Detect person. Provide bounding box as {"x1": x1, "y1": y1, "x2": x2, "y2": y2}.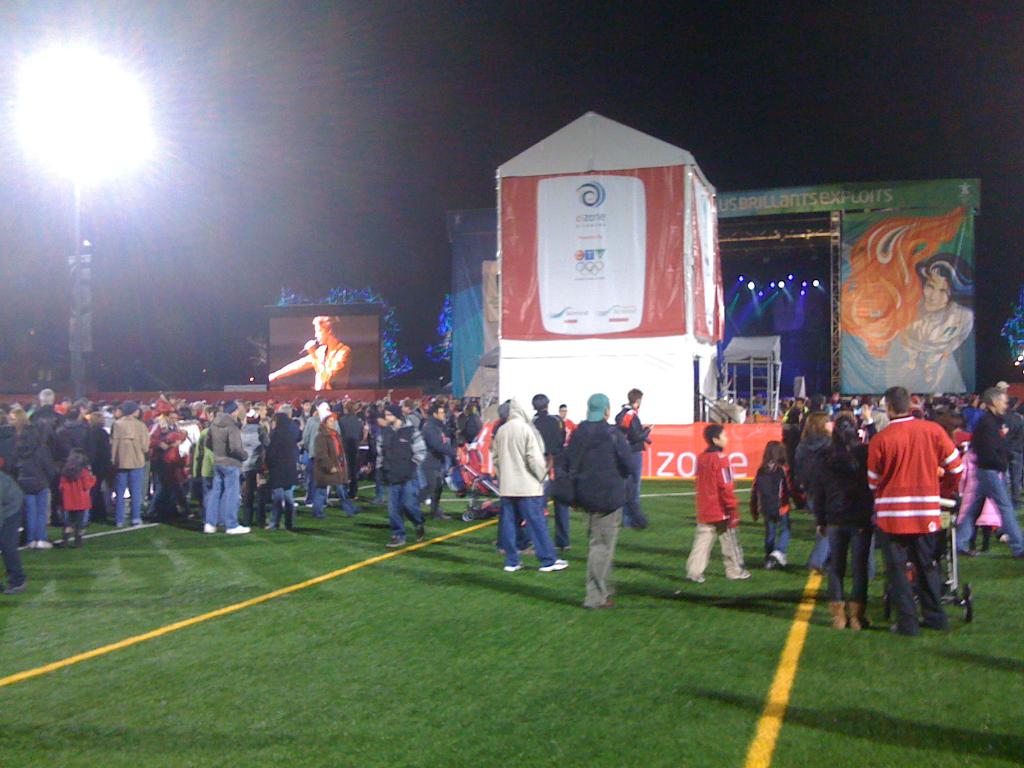
{"x1": 612, "y1": 388, "x2": 654, "y2": 528}.
